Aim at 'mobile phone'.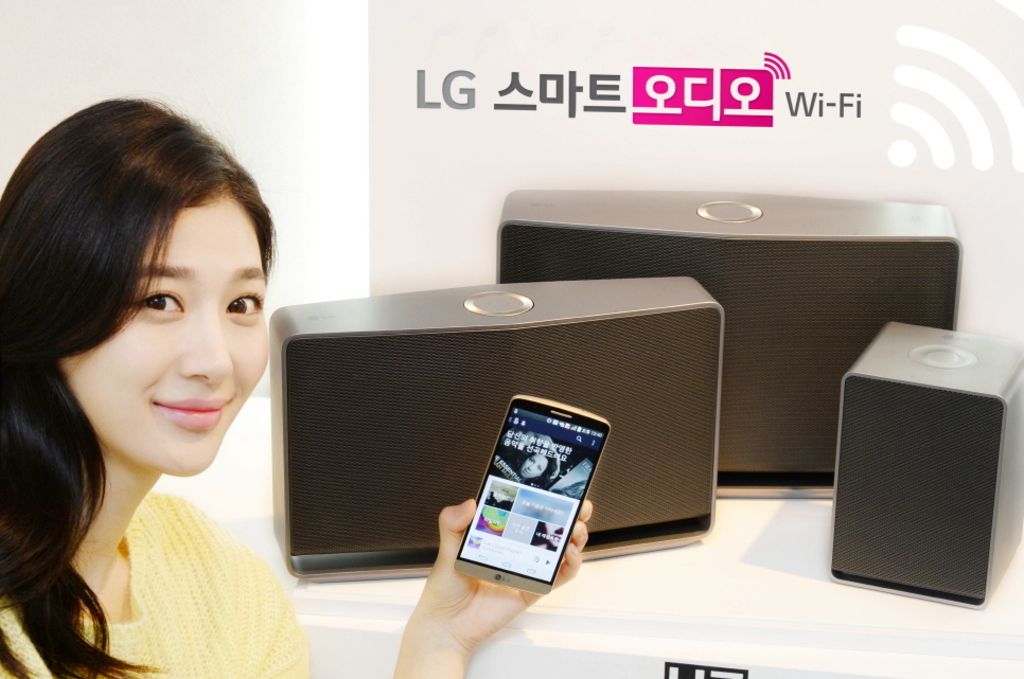
Aimed at 447 411 614 597.
